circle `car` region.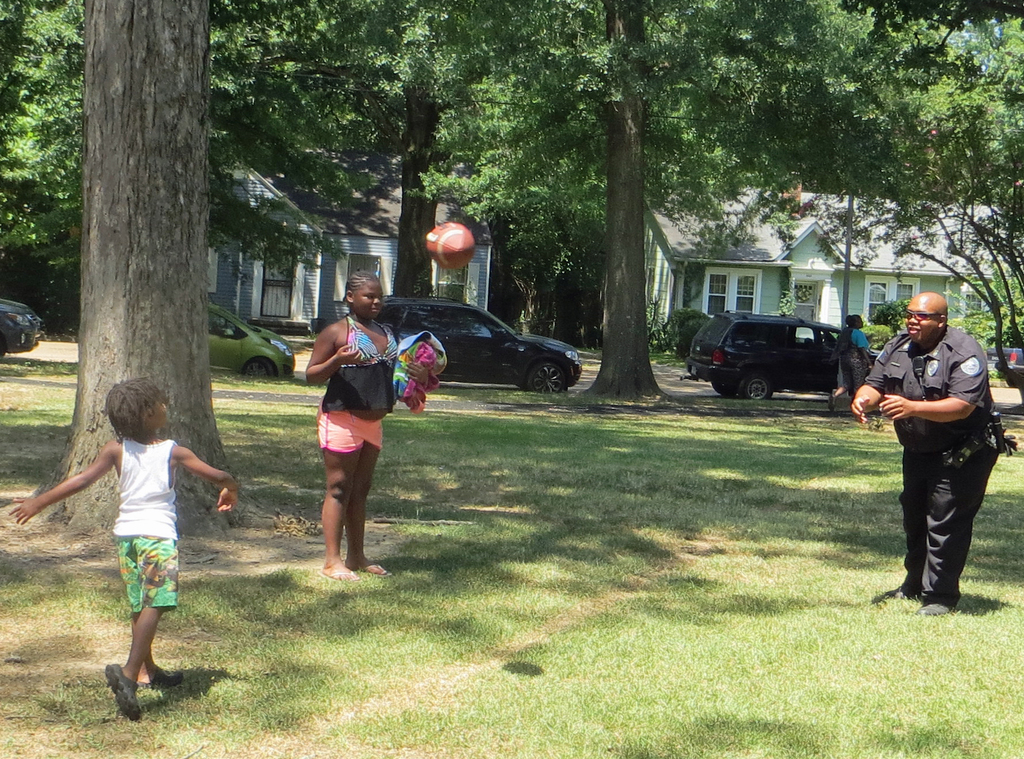
Region: (x1=681, y1=311, x2=881, y2=403).
